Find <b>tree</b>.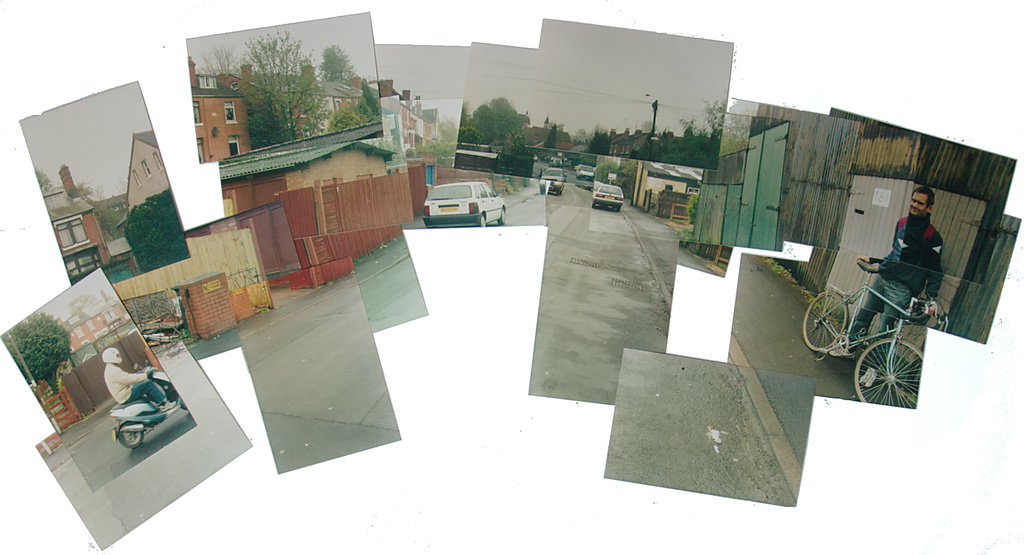
[362,79,382,118].
